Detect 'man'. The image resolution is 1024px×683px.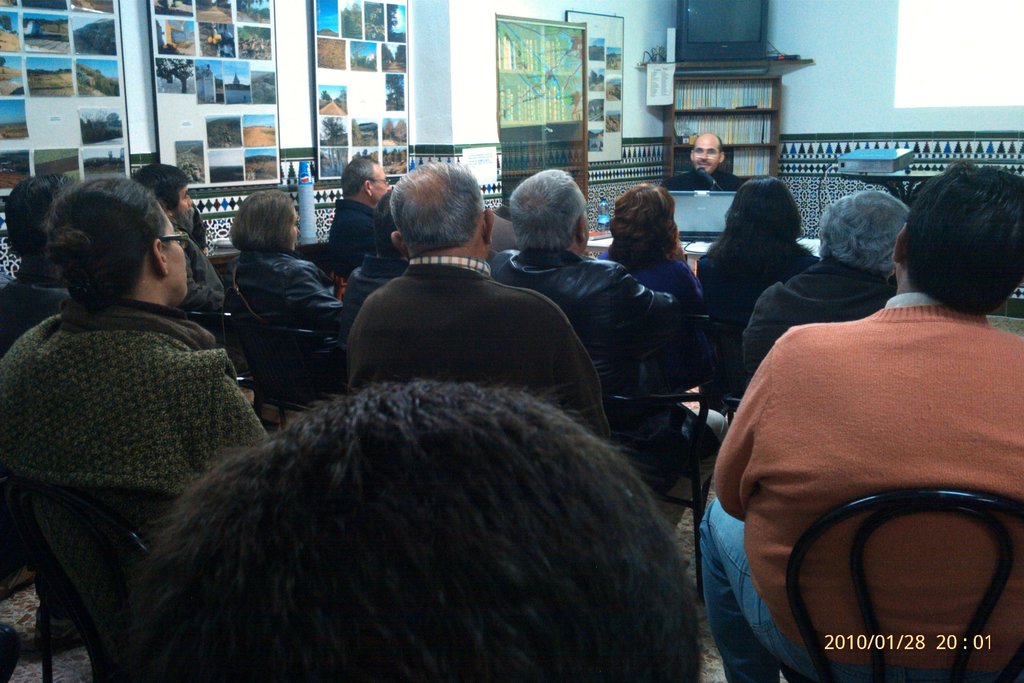
(x1=138, y1=162, x2=225, y2=311).
